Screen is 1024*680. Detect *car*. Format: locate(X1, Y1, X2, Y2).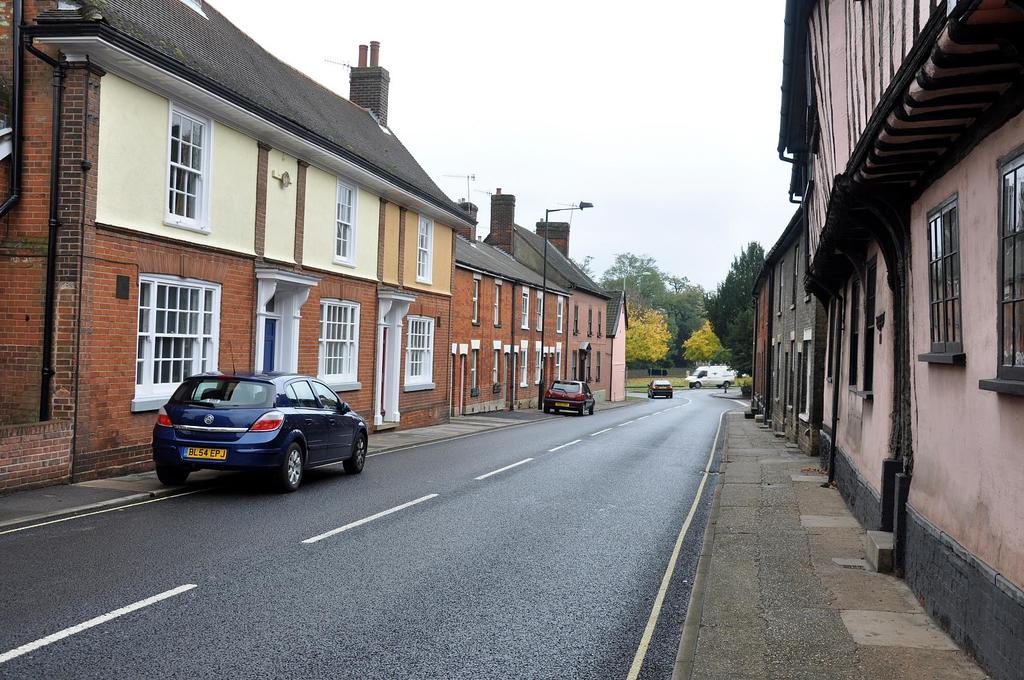
locate(542, 383, 598, 420).
